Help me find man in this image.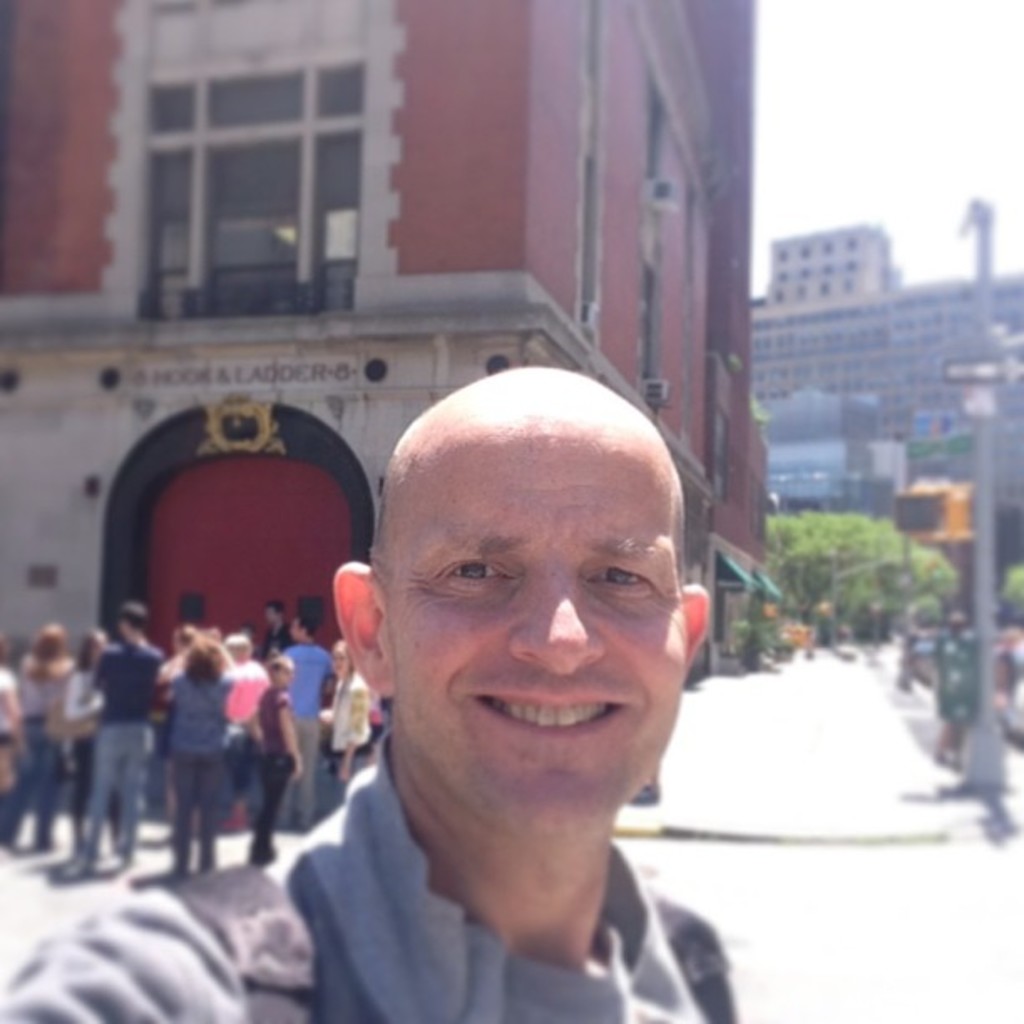
Found it: region(284, 616, 340, 833).
